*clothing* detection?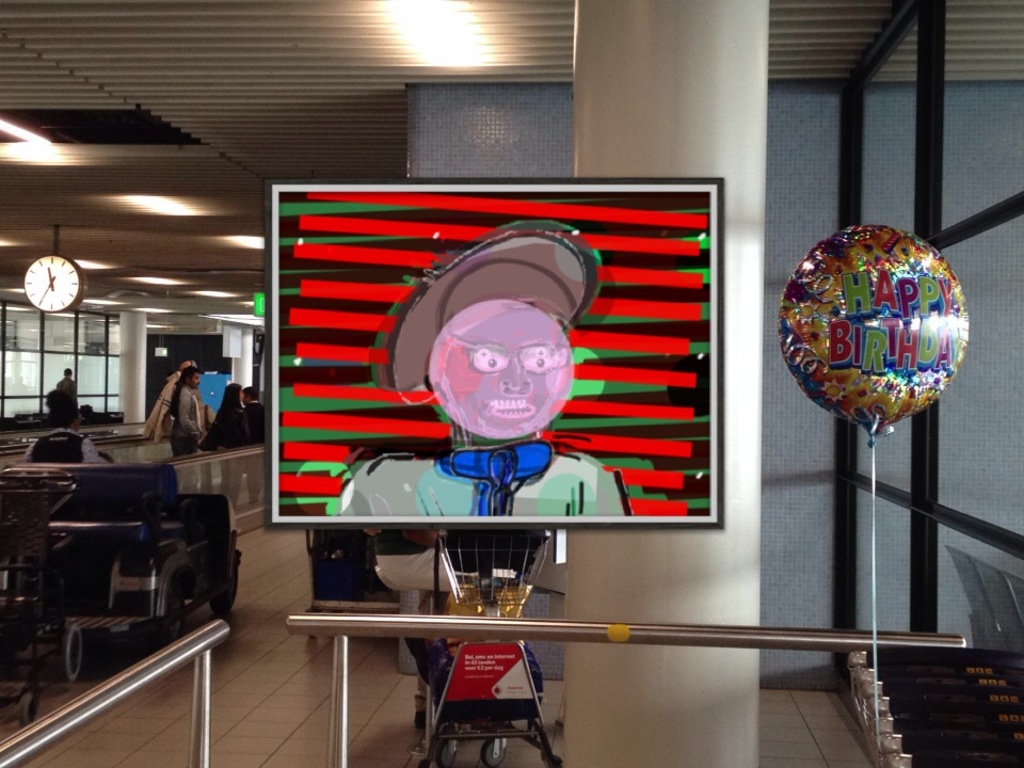
box(208, 402, 254, 444)
